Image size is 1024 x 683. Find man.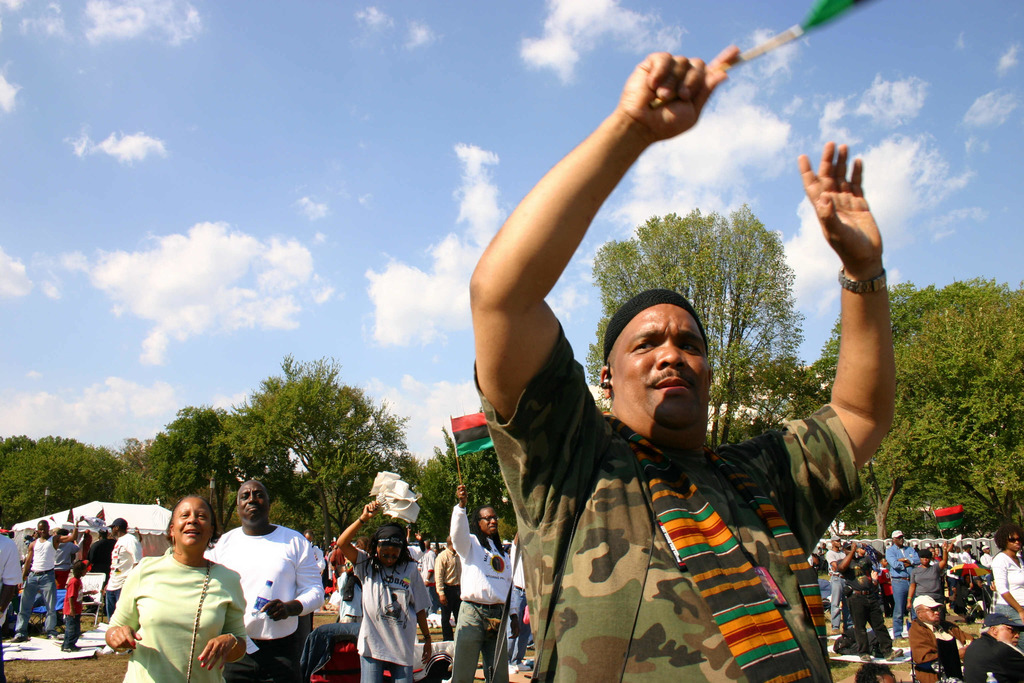
450:114:891:651.
